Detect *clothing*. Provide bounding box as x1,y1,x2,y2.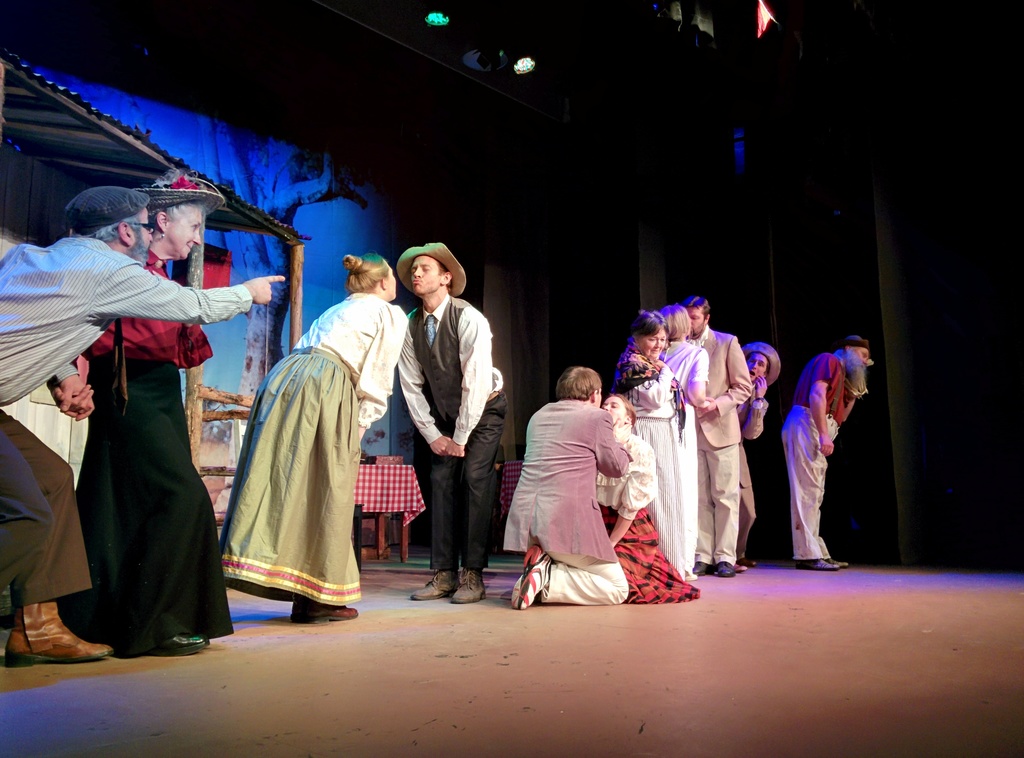
780,346,863,561.
